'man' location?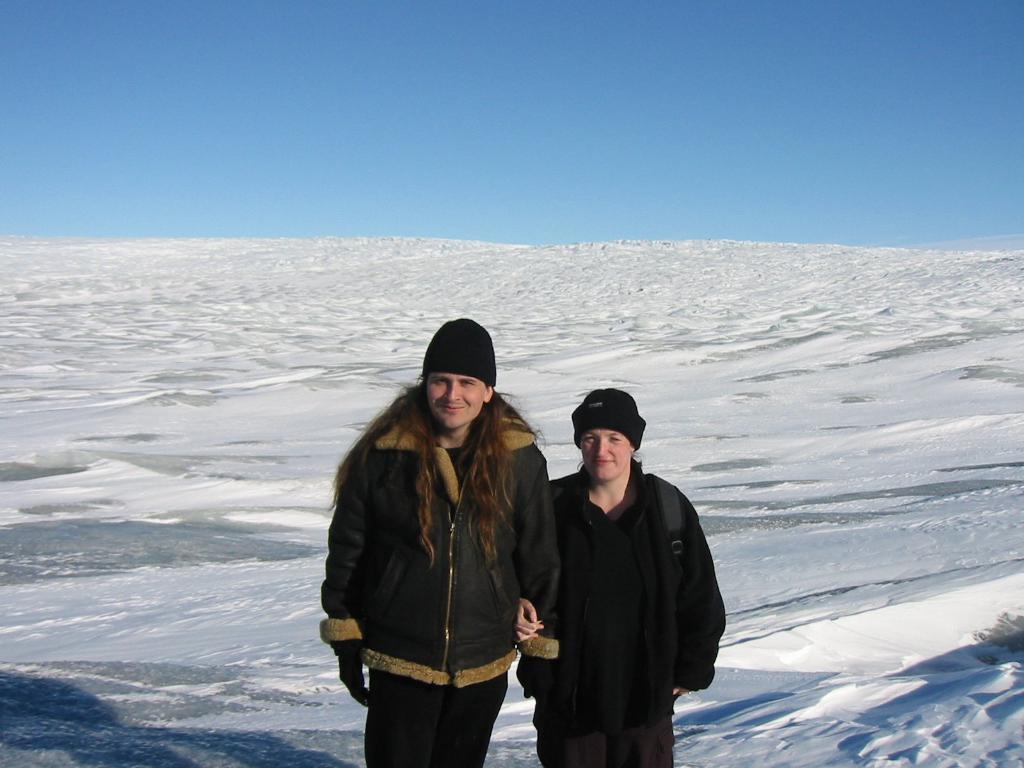
region(318, 296, 571, 751)
